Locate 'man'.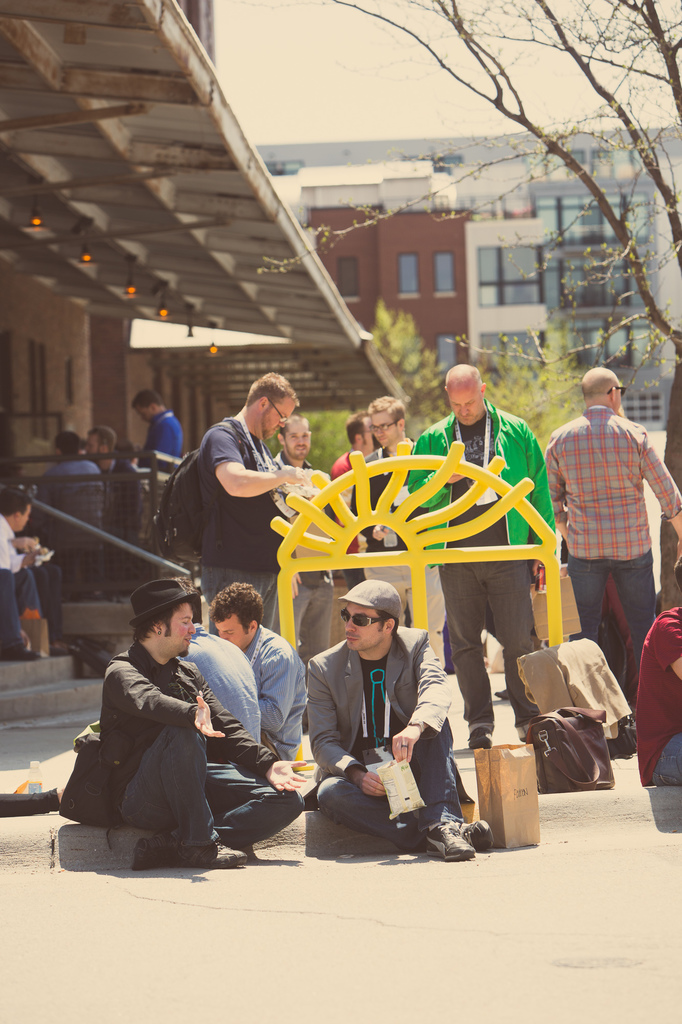
Bounding box: x1=131, y1=392, x2=186, y2=490.
